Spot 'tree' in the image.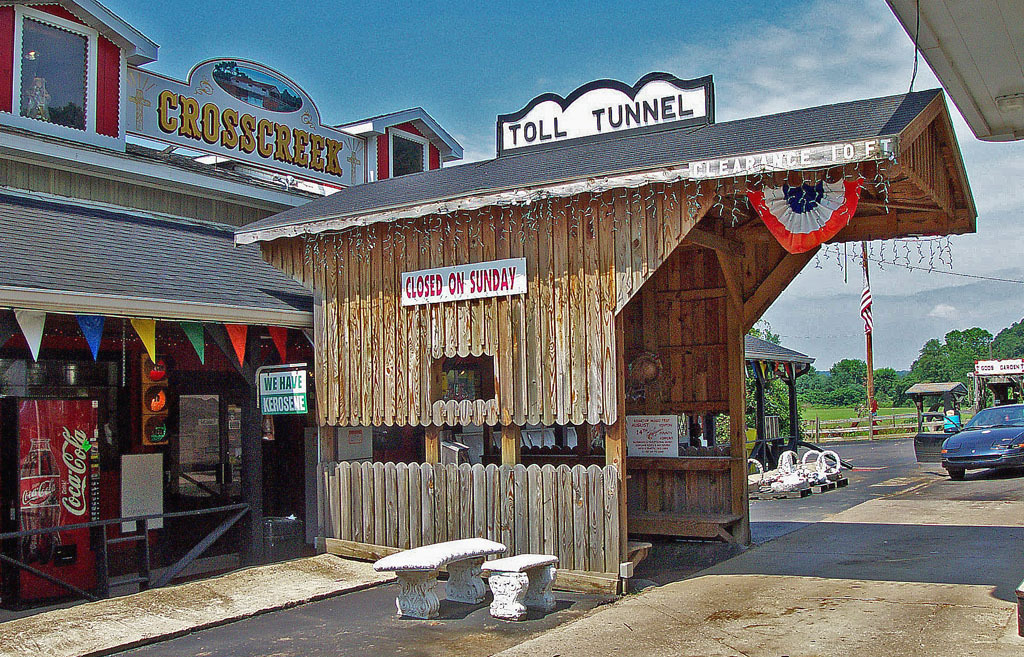
'tree' found at 797,368,838,407.
